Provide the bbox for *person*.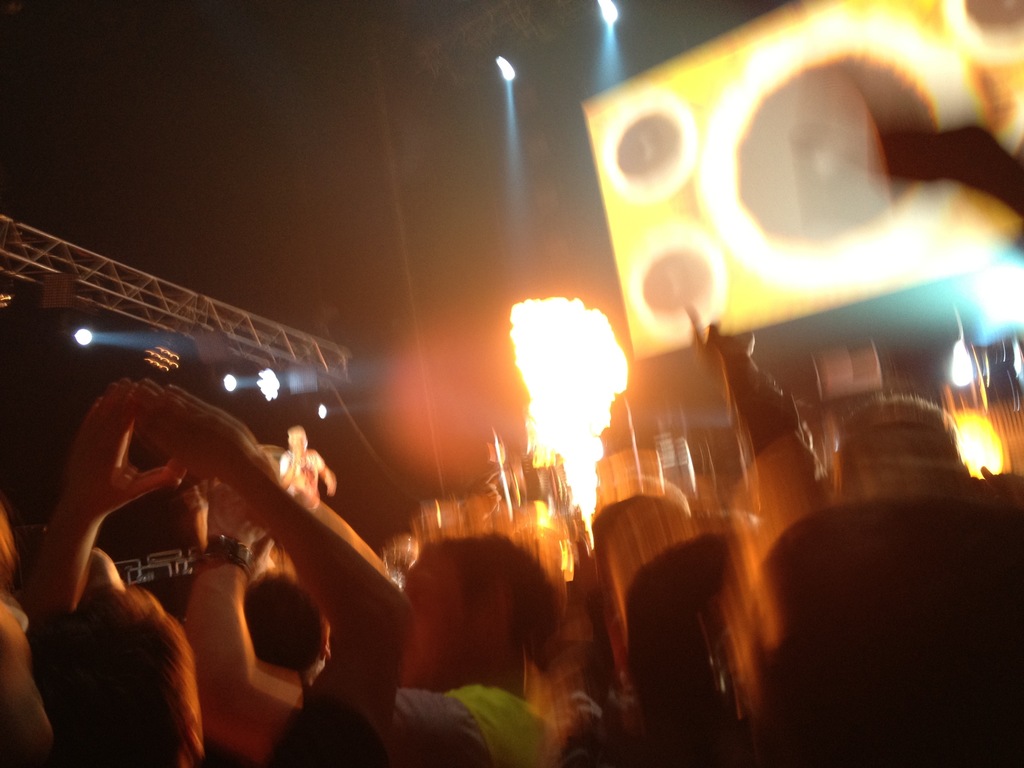
(left=181, top=483, right=556, bottom=767).
